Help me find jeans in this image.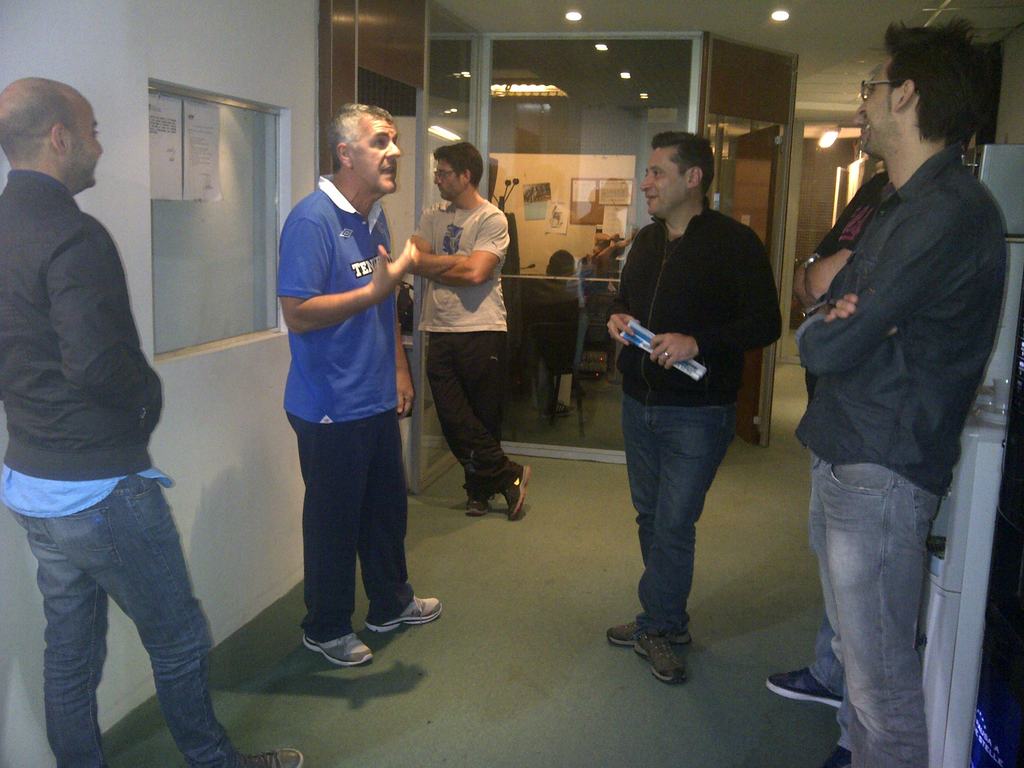
Found it: (x1=13, y1=476, x2=236, y2=764).
